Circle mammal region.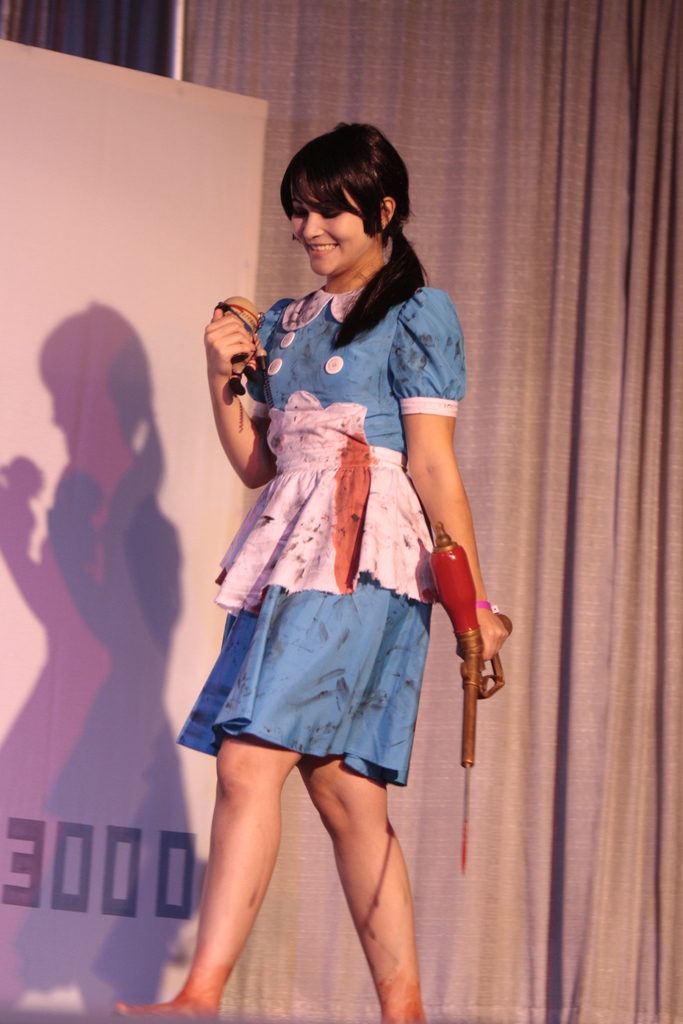
Region: <region>185, 159, 506, 888</region>.
